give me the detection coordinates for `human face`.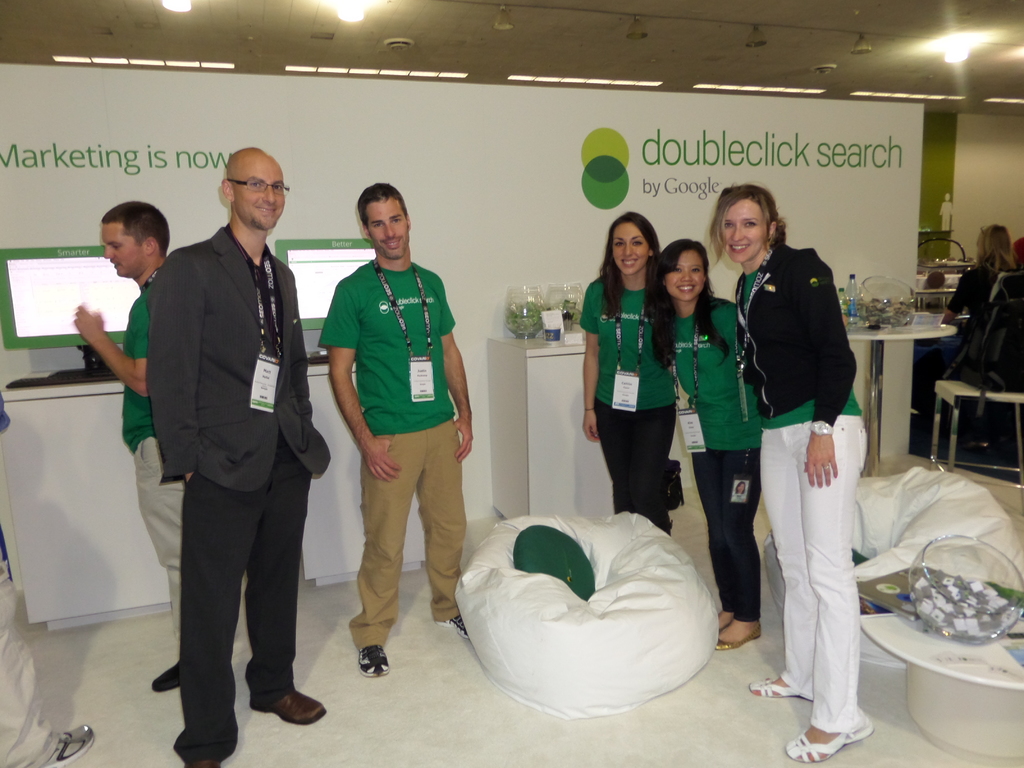
locate(668, 245, 707, 302).
